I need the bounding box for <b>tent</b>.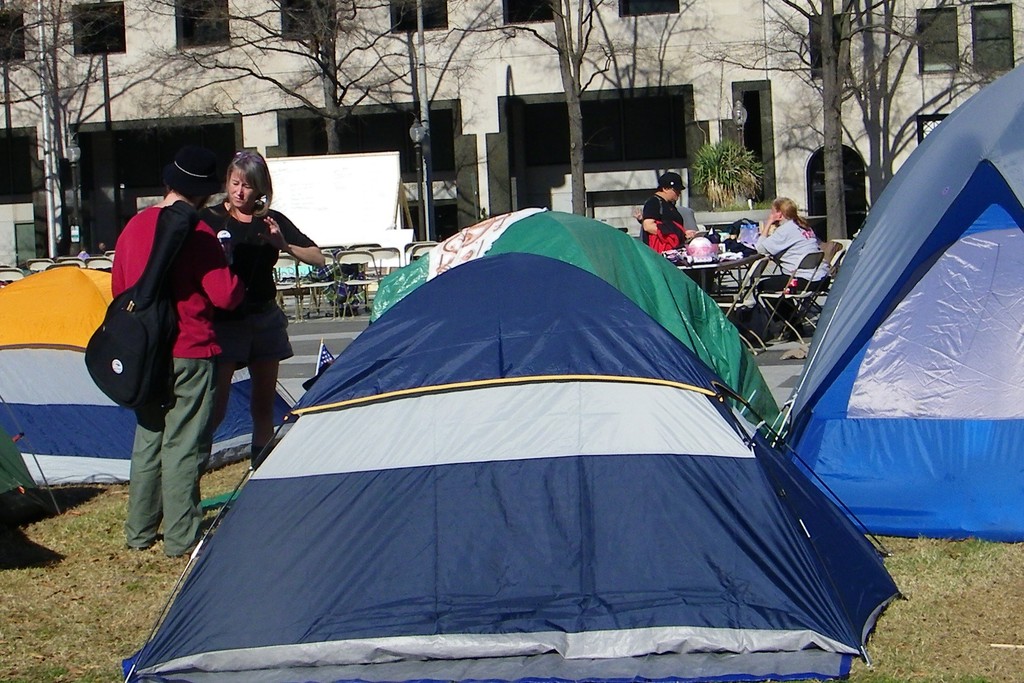
Here it is: BBox(0, 267, 308, 483).
